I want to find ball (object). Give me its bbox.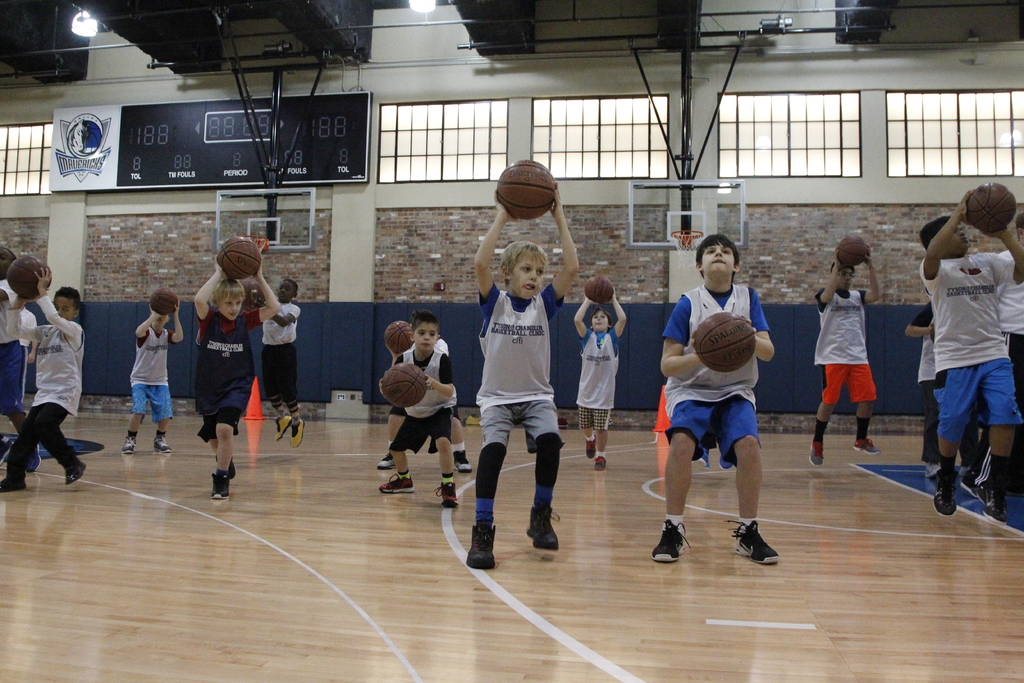
rect(497, 159, 557, 222).
